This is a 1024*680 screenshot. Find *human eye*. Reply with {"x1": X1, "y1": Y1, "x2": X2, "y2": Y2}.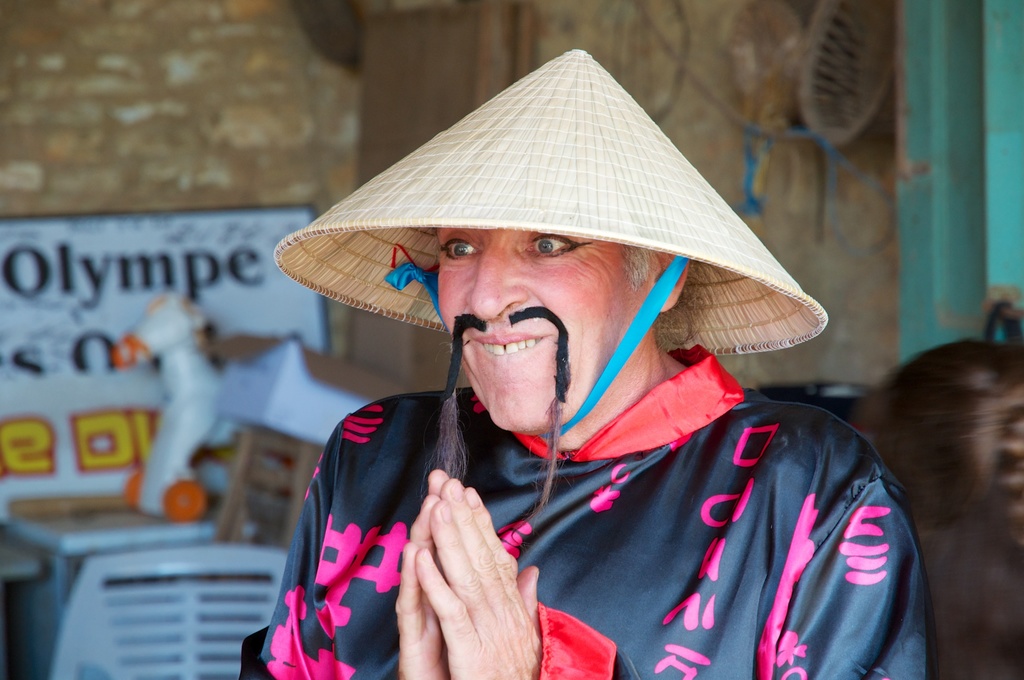
{"x1": 442, "y1": 231, "x2": 483, "y2": 263}.
